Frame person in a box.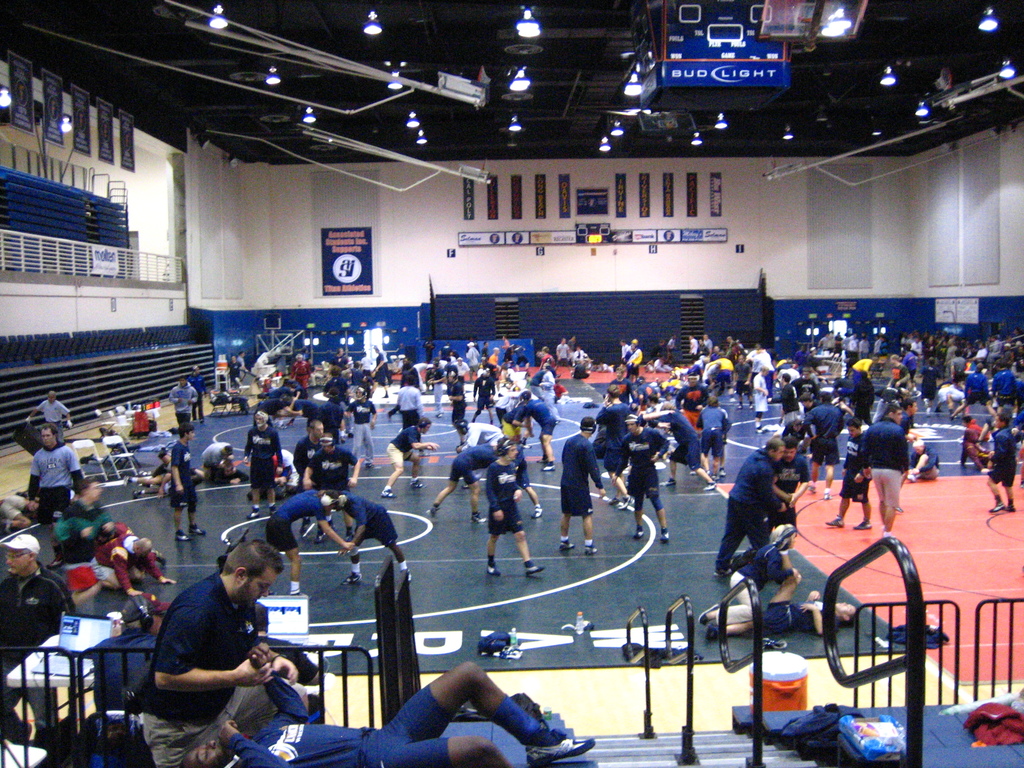
242, 412, 285, 519.
